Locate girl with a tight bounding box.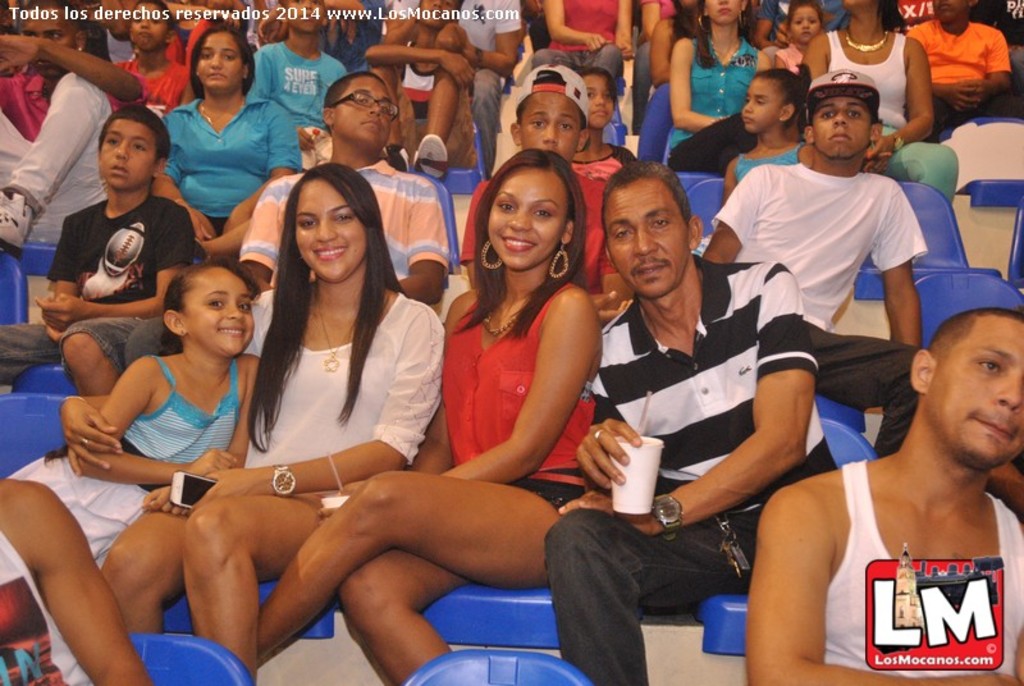
<box>278,147,585,676</box>.
